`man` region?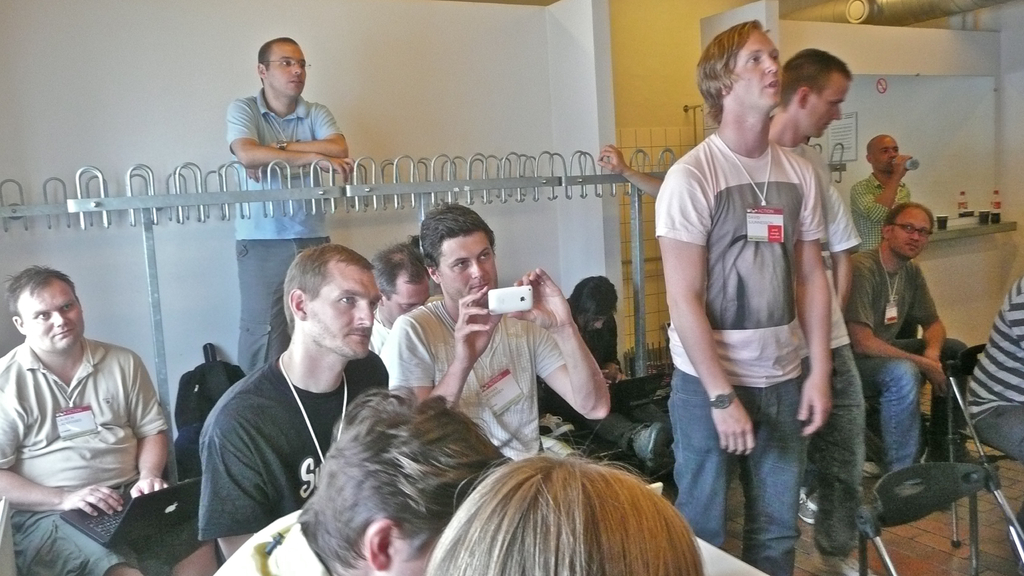
[842,200,975,501]
